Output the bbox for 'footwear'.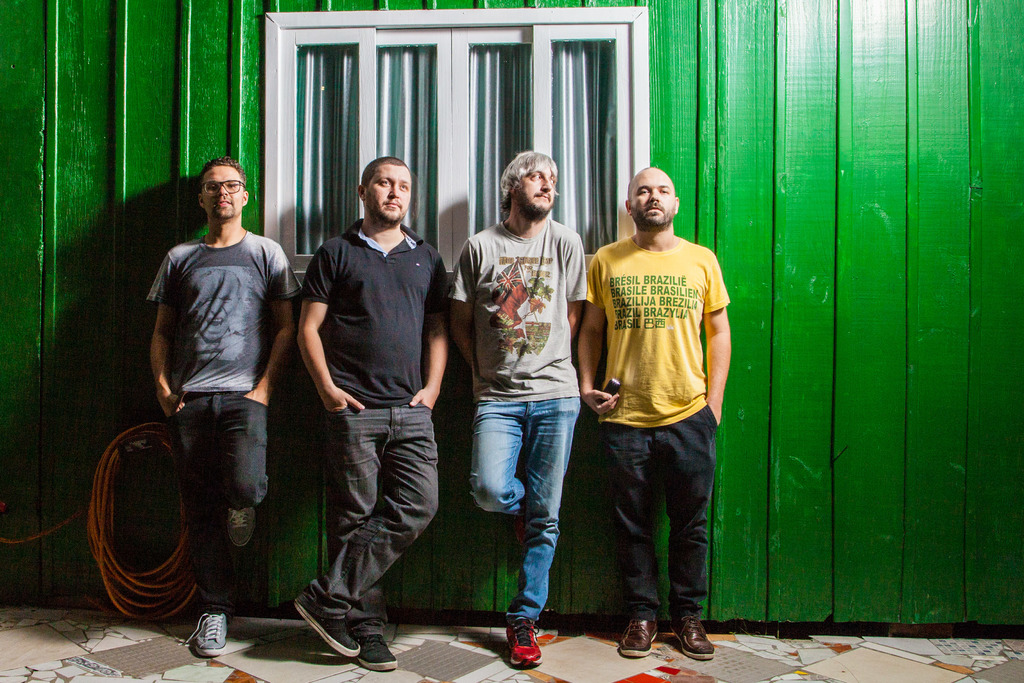
bbox=(176, 605, 232, 661).
